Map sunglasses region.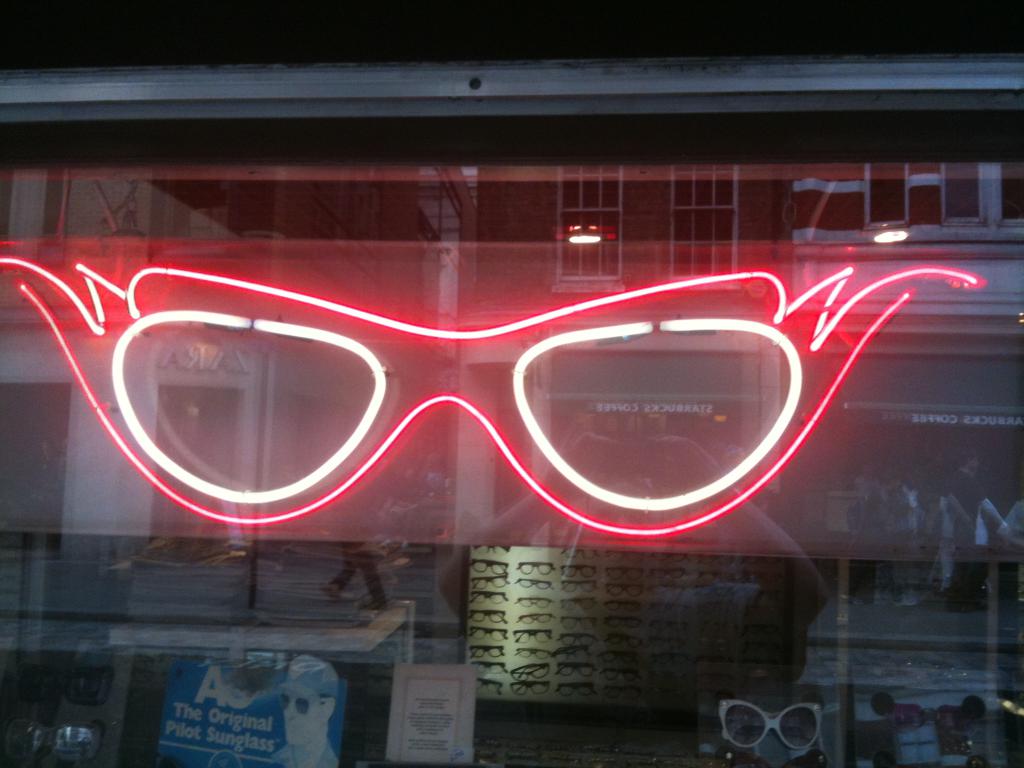
Mapped to (x1=604, y1=614, x2=643, y2=626).
